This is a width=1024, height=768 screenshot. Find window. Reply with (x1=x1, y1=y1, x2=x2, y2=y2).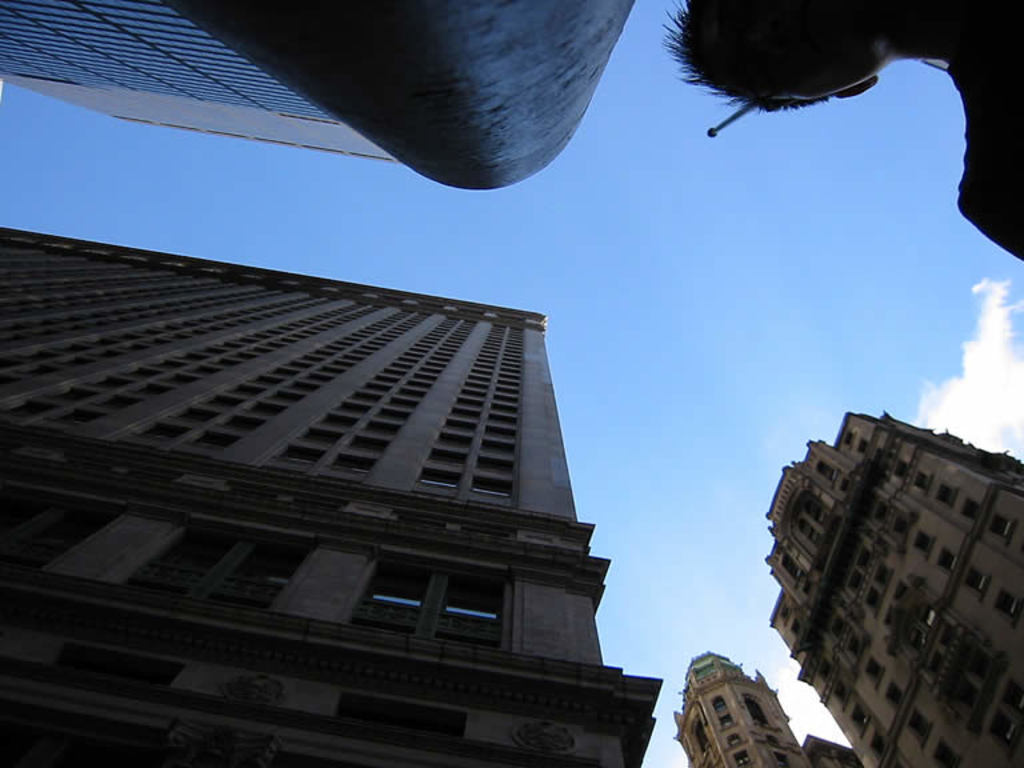
(x1=131, y1=523, x2=319, y2=609).
